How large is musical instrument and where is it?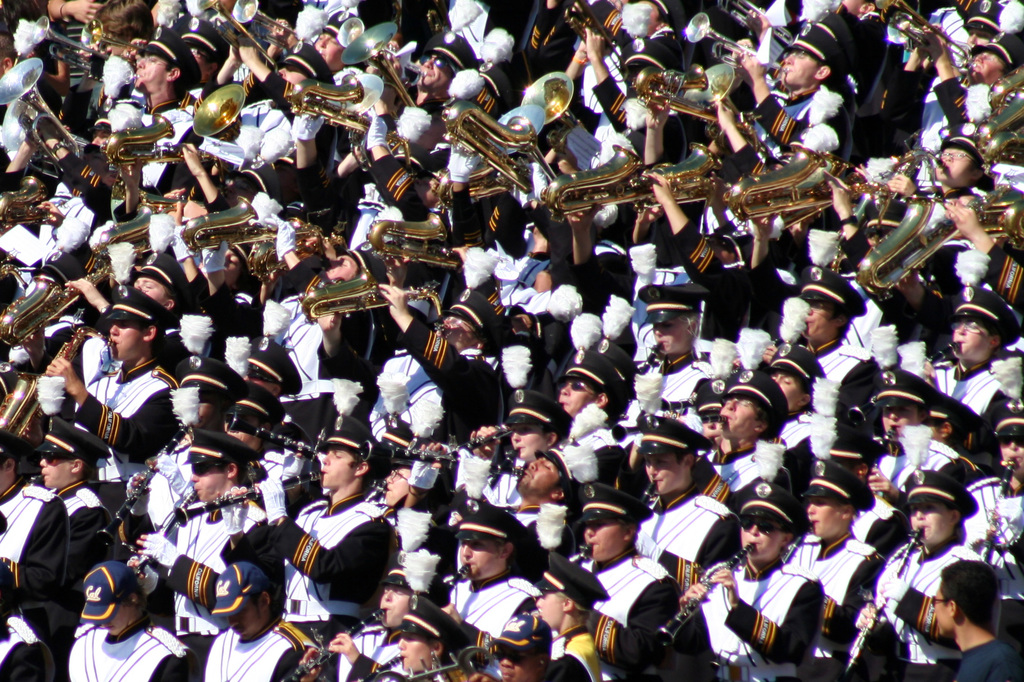
Bounding box: detection(252, 224, 352, 288).
